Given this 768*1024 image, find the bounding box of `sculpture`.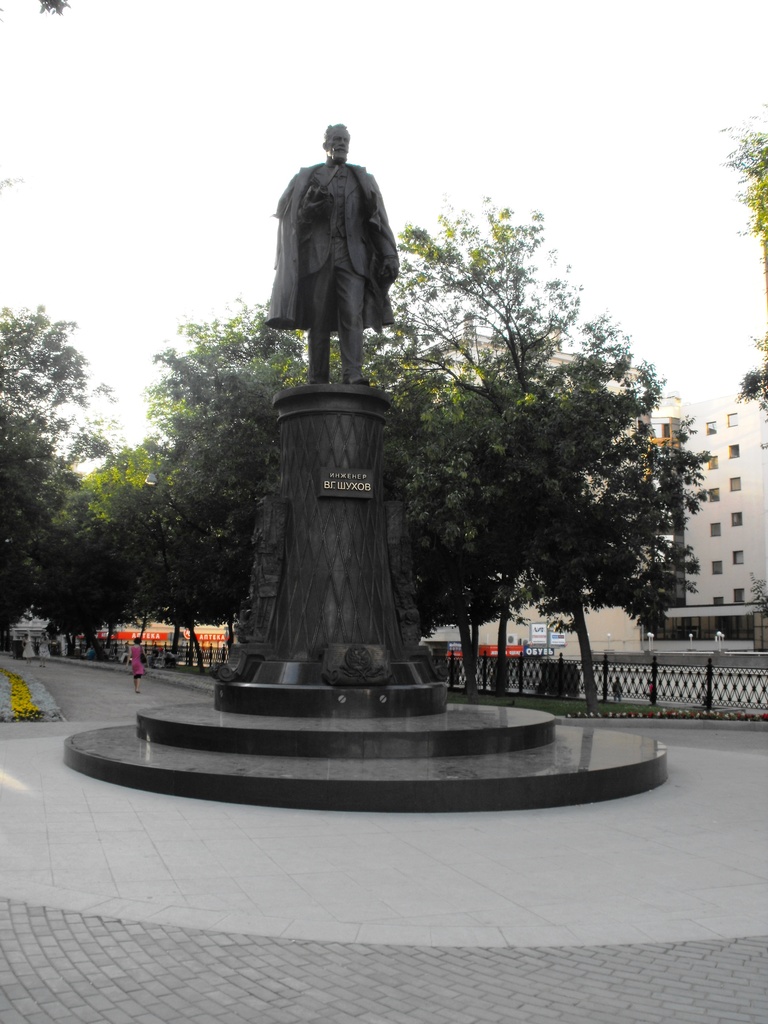
x1=263 y1=121 x2=408 y2=397.
